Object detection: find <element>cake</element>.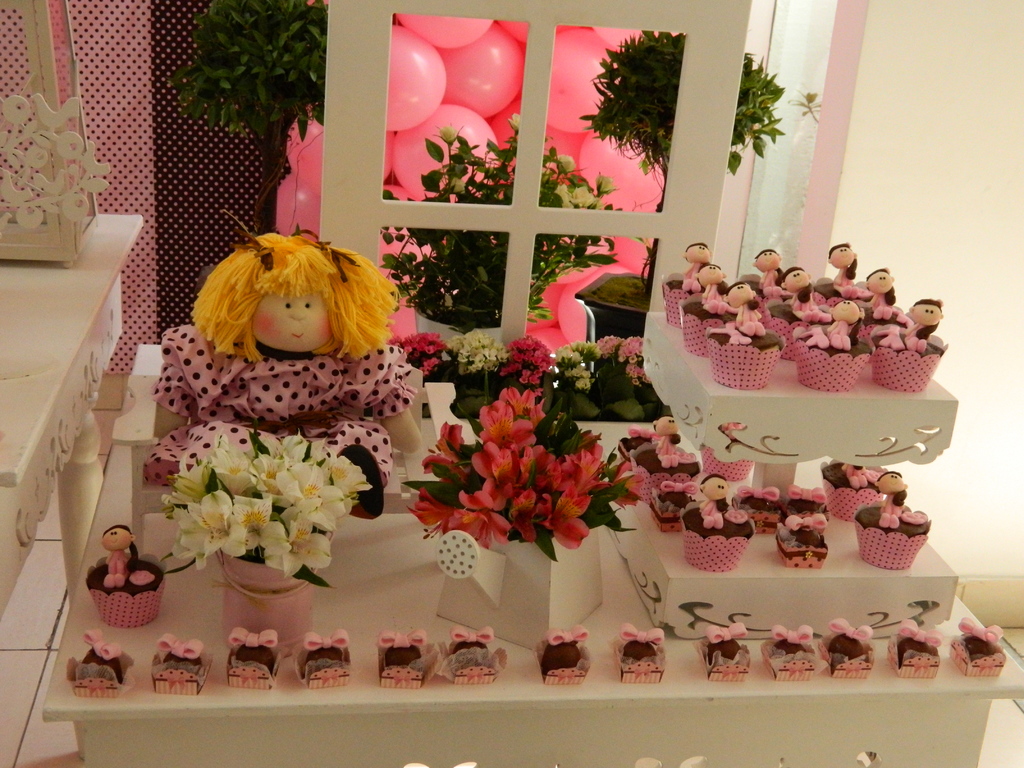
<box>85,515,168,634</box>.
